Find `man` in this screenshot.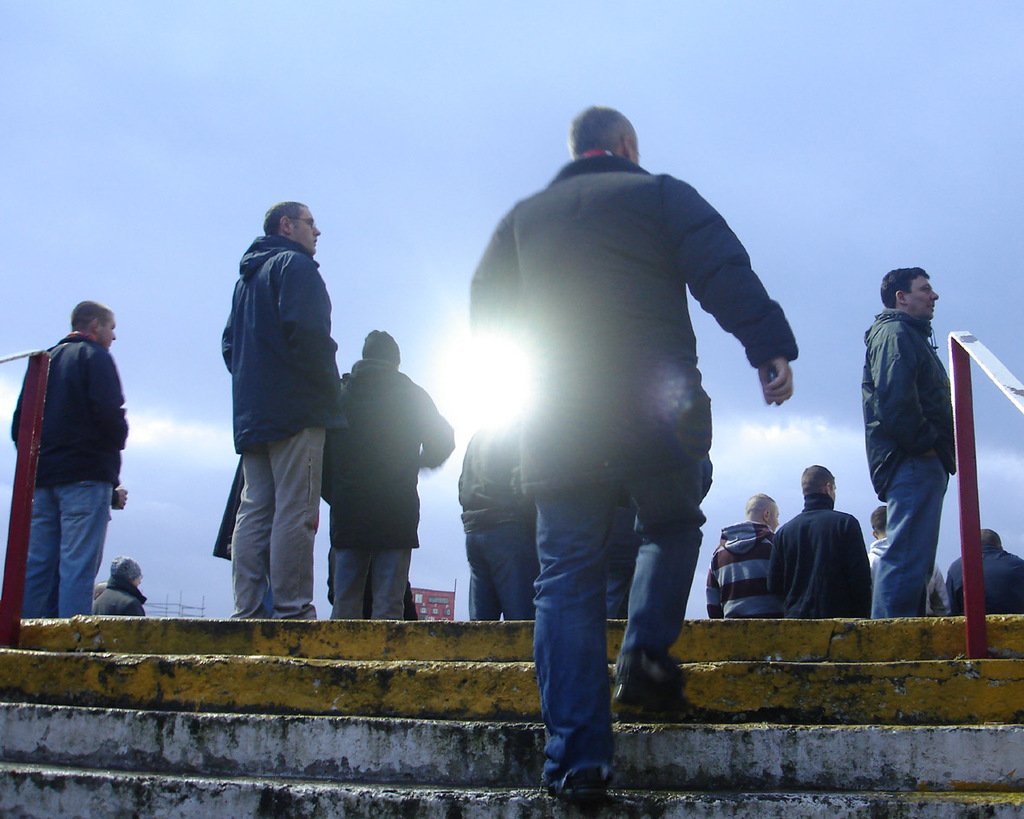
The bounding box for `man` is [89, 550, 147, 616].
